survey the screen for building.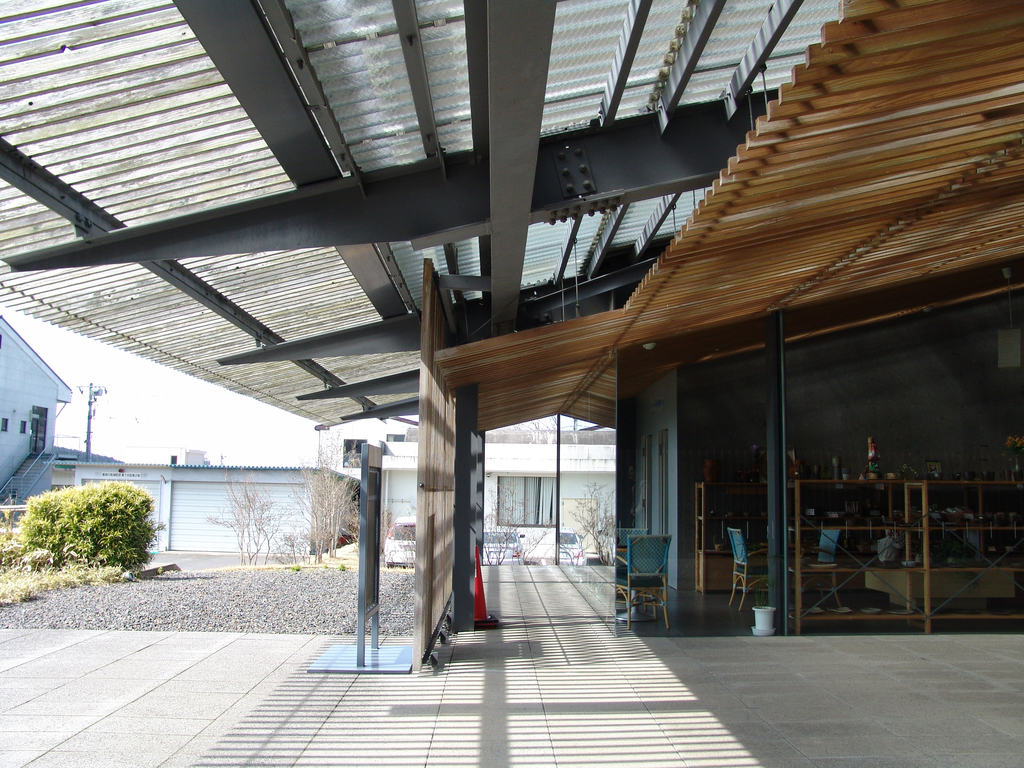
Survey found: bbox(431, 0, 1023, 634).
